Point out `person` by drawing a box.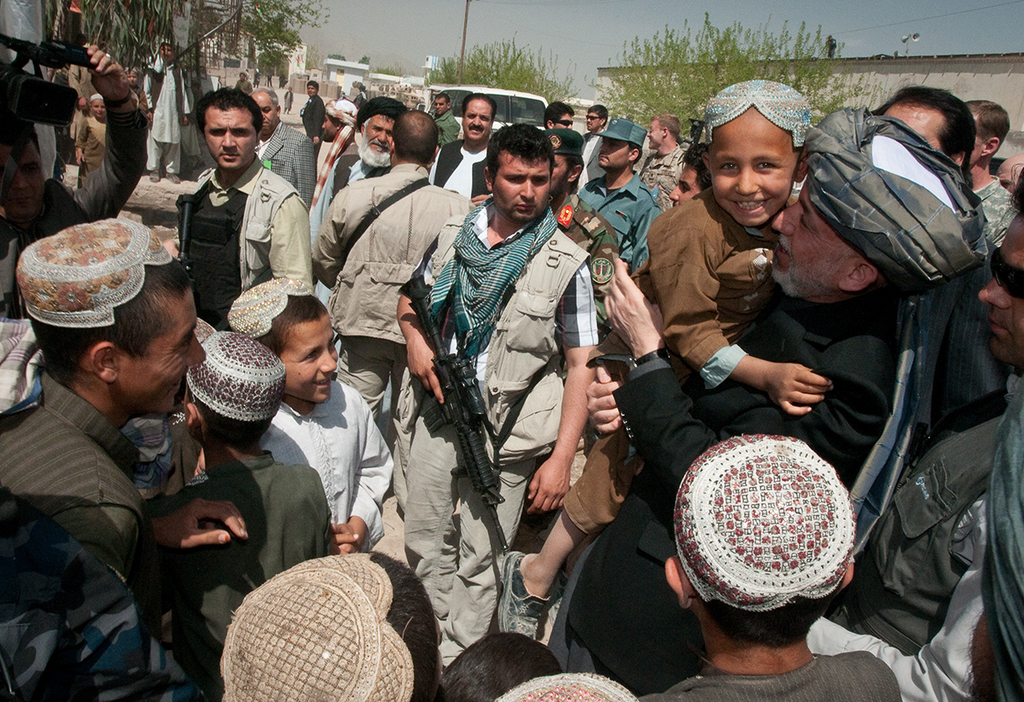
rect(635, 434, 902, 701).
